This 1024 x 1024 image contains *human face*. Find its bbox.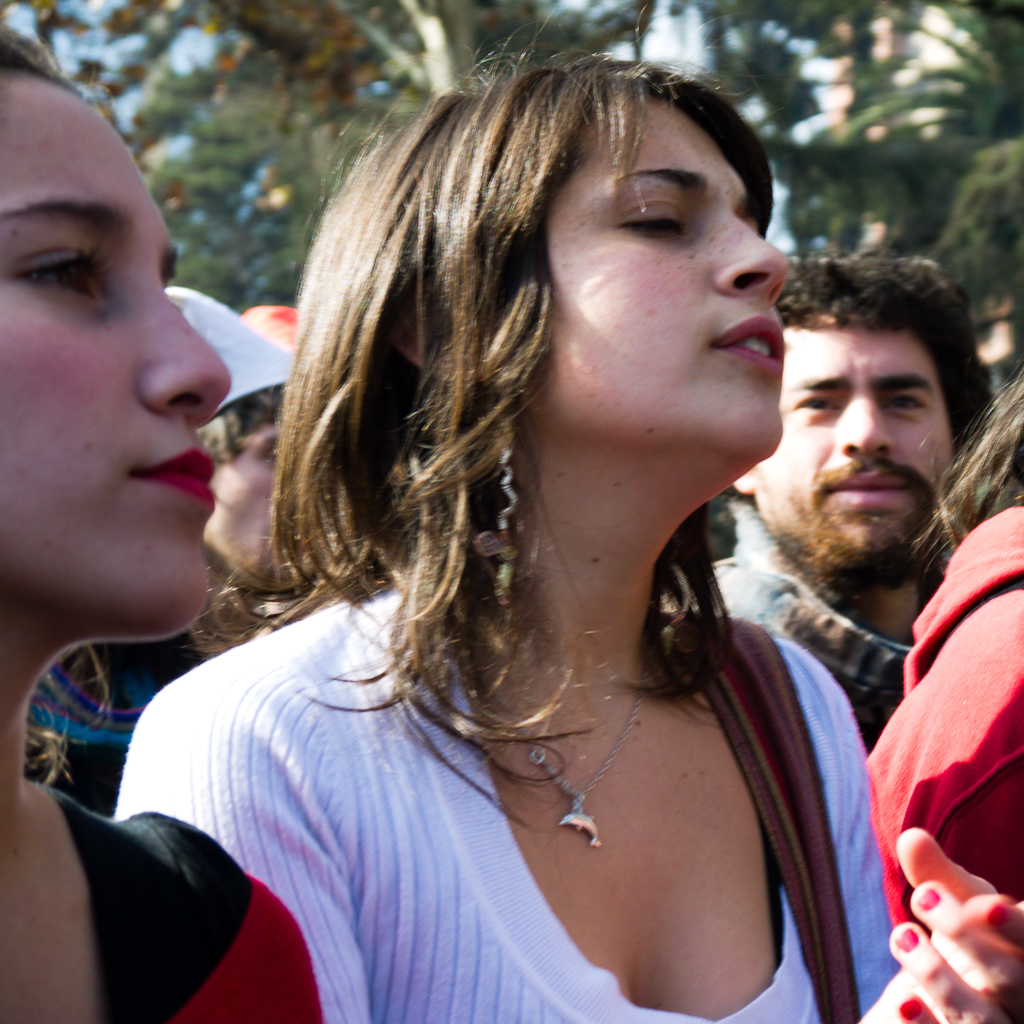
Rect(0, 66, 231, 632).
